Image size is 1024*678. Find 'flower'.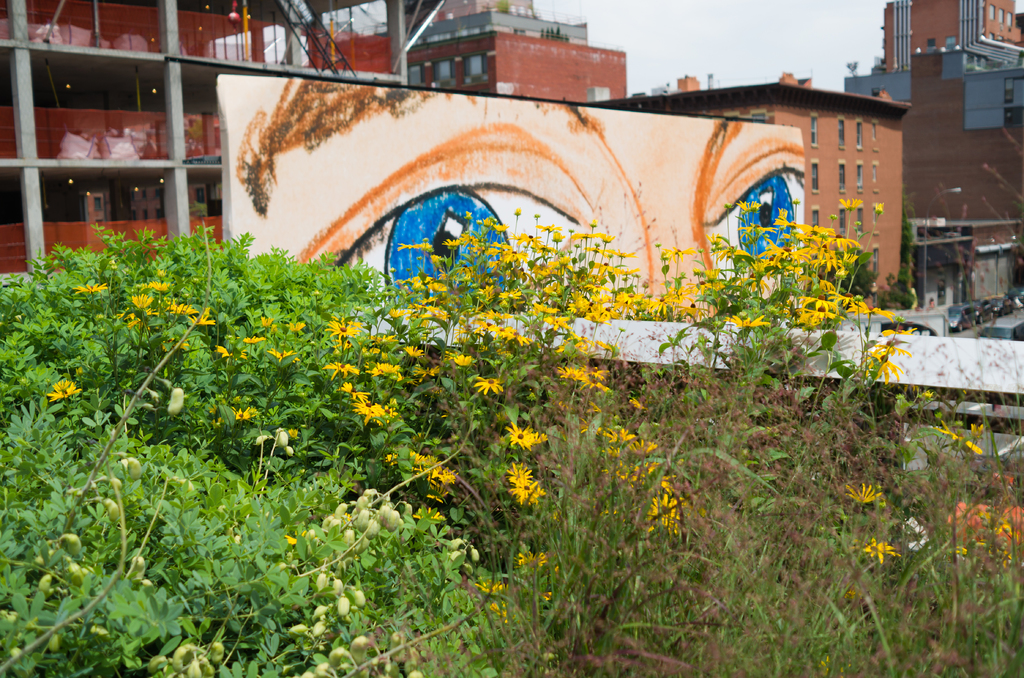
l=604, t=428, r=657, b=457.
